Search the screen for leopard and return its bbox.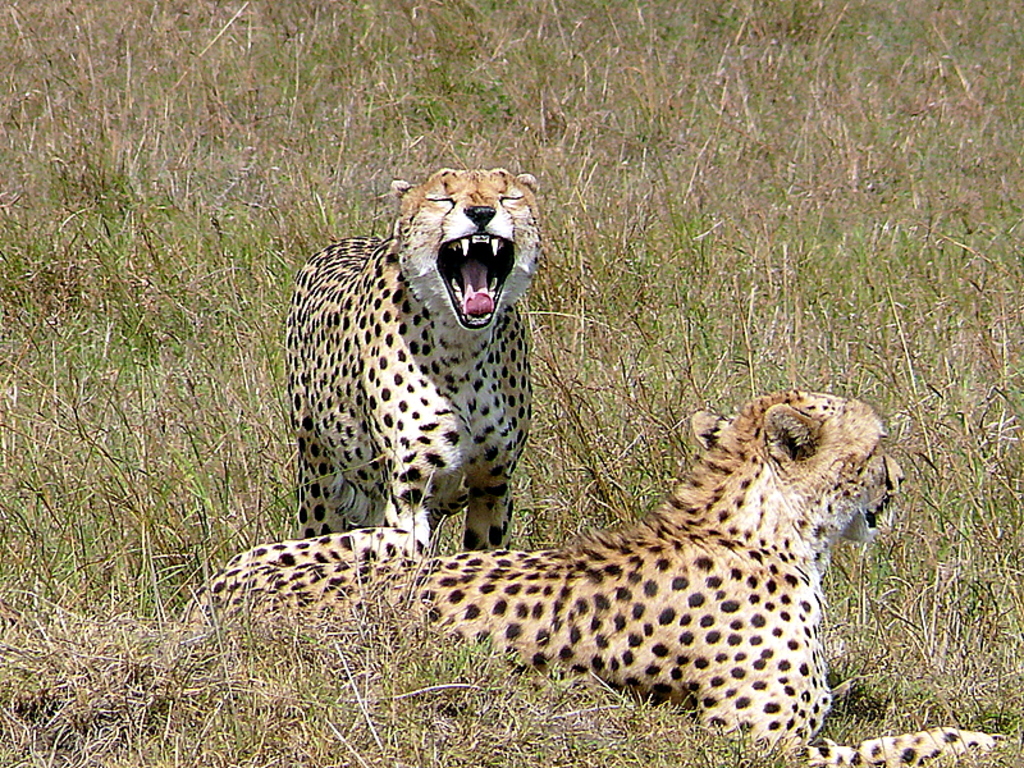
Found: {"x1": 289, "y1": 172, "x2": 535, "y2": 550}.
